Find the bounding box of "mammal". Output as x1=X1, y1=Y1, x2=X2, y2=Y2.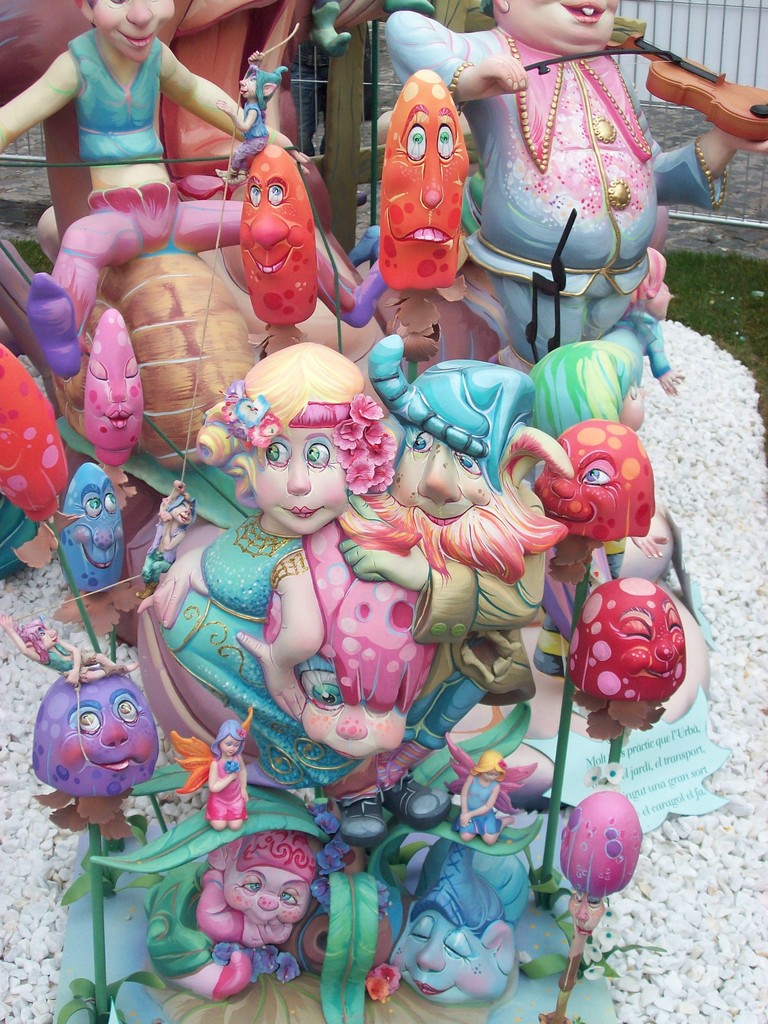
x1=388, y1=867, x2=520, y2=1003.
